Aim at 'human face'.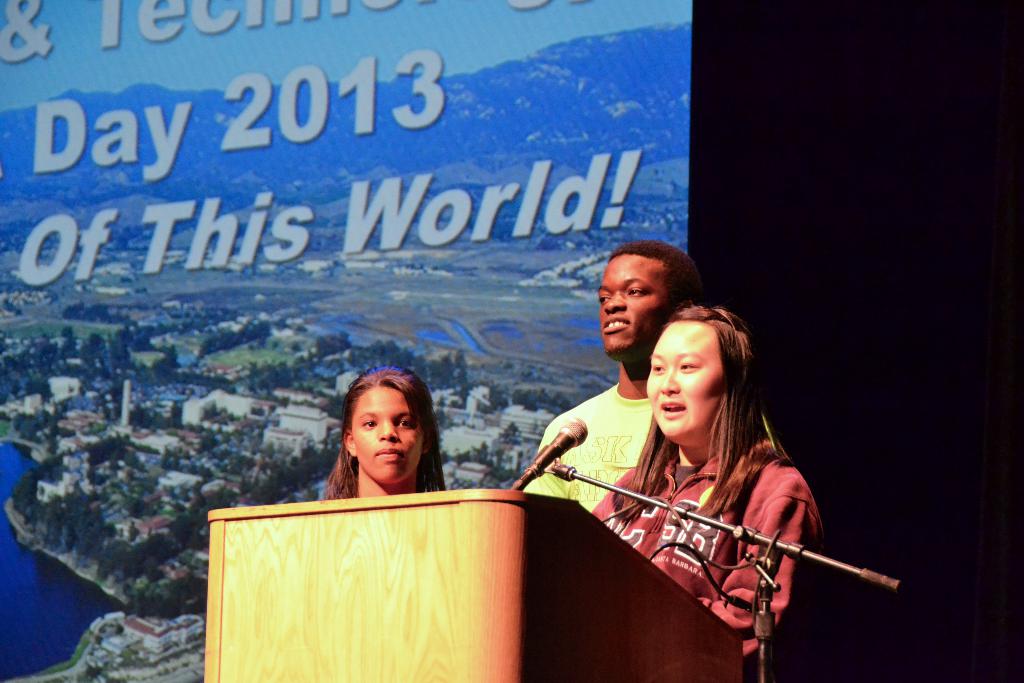
Aimed at left=646, top=335, right=712, bottom=429.
